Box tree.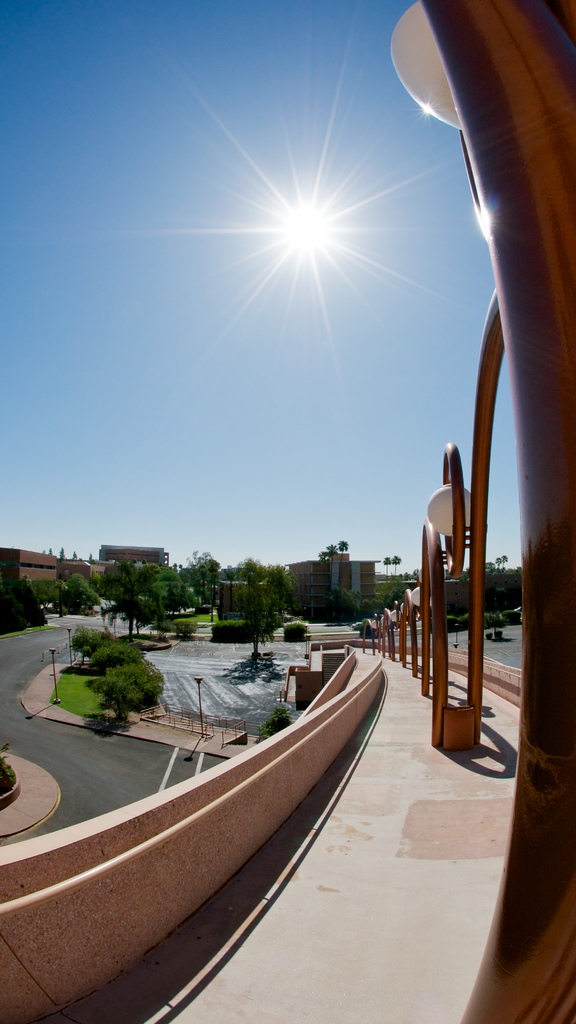
select_region(327, 542, 334, 586).
